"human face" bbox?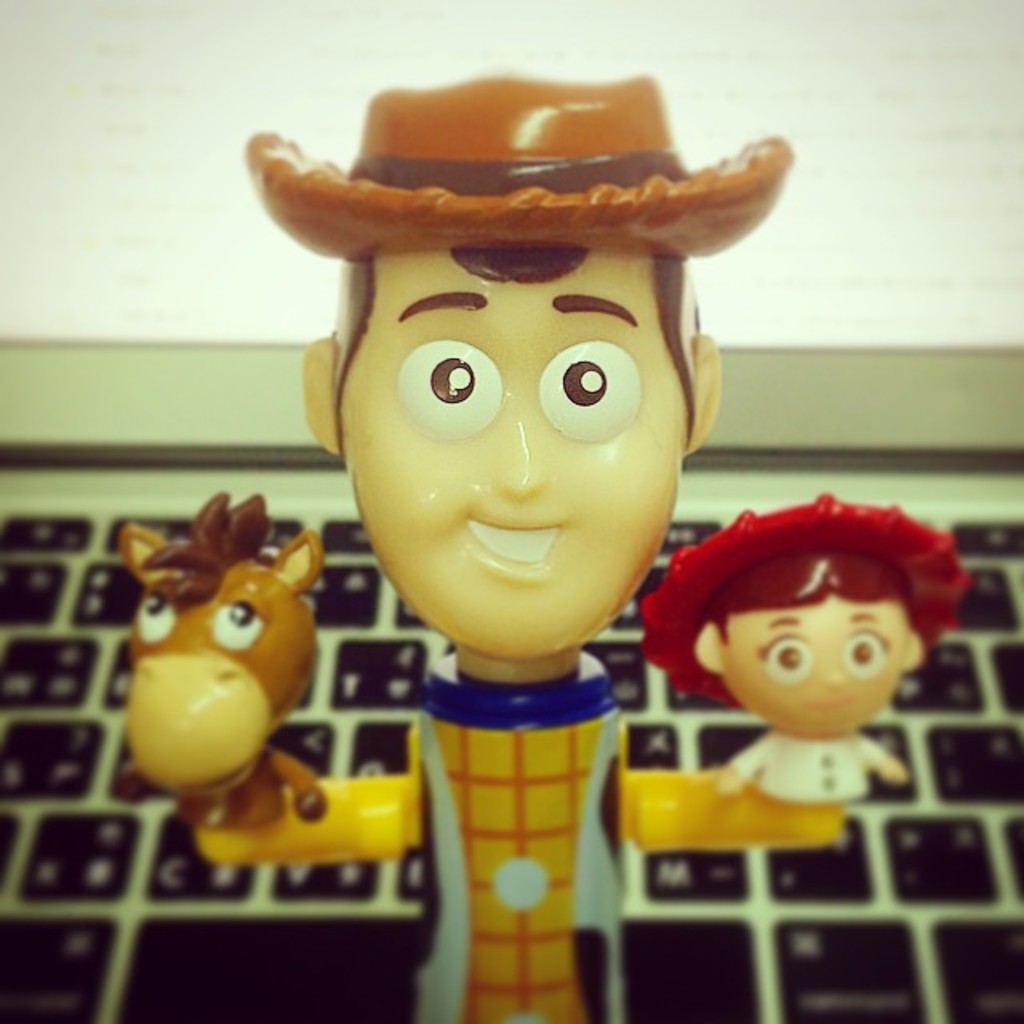
(x1=720, y1=597, x2=910, y2=736)
